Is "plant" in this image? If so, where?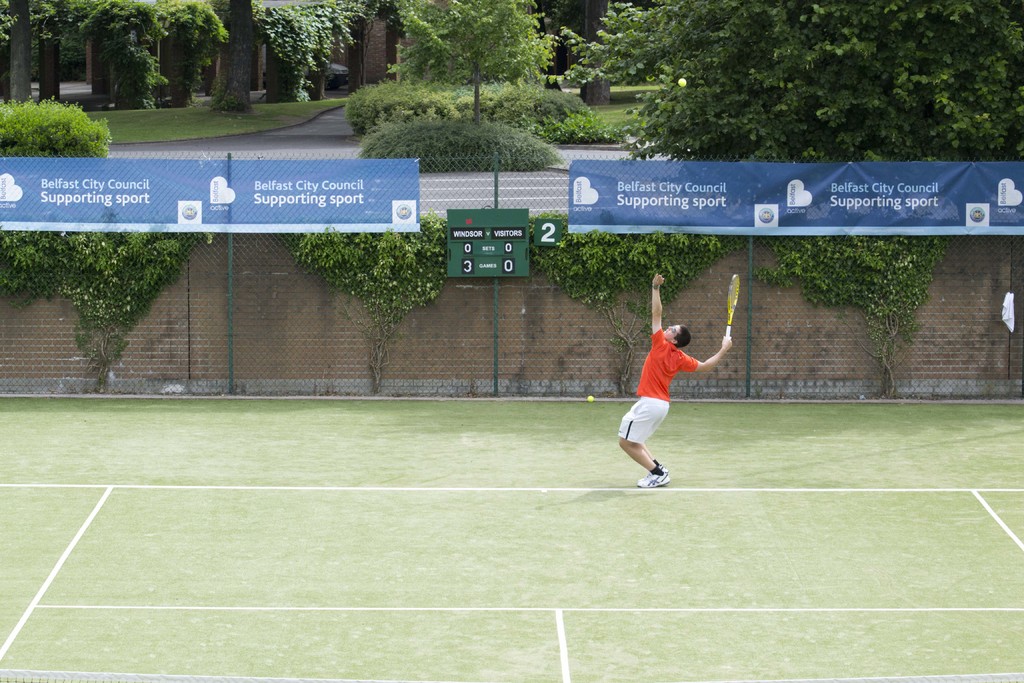
Yes, at box=[291, 207, 475, 404].
